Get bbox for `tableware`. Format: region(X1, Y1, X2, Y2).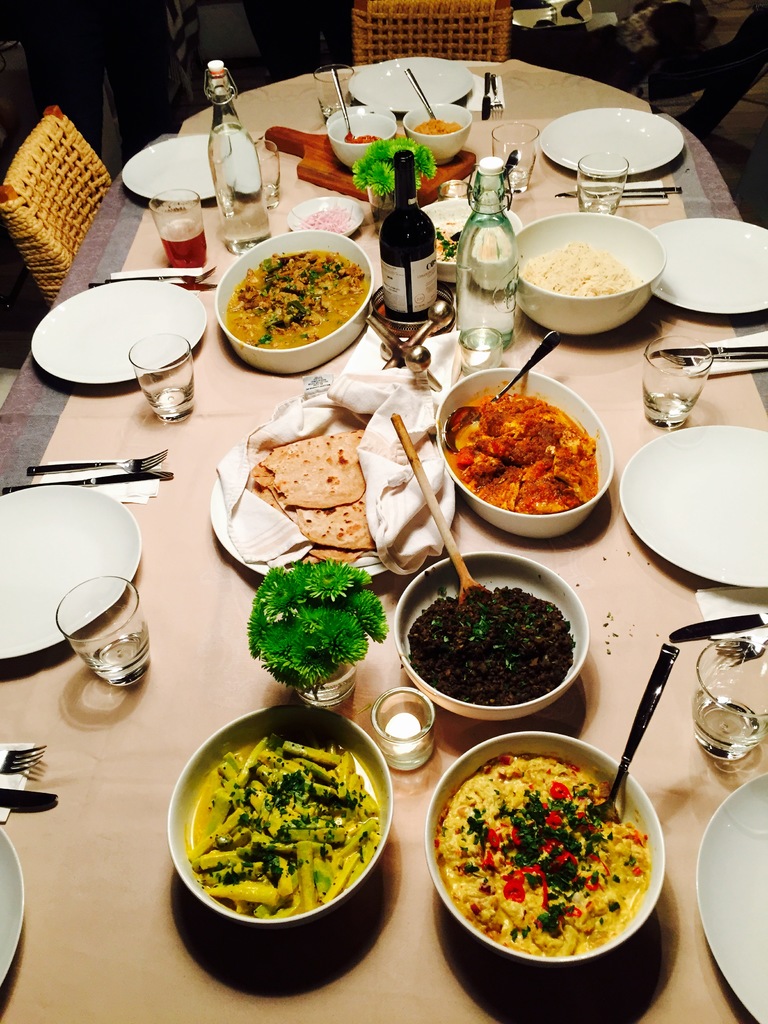
region(404, 102, 471, 164).
